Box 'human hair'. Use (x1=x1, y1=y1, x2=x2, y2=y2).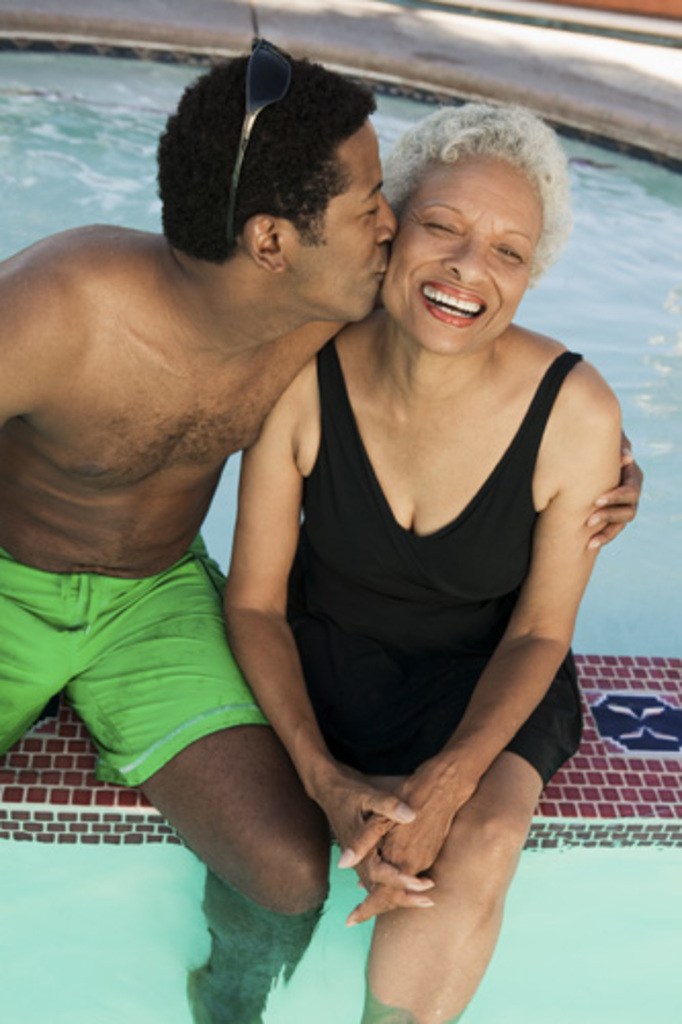
(x1=170, y1=45, x2=403, y2=301).
